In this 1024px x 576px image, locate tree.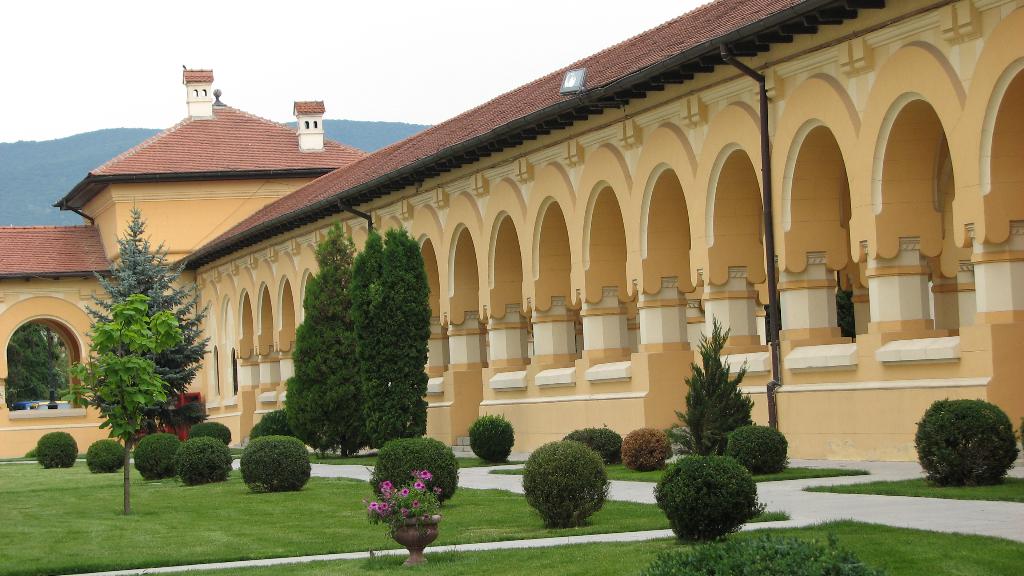
Bounding box: <region>8, 322, 76, 402</region>.
